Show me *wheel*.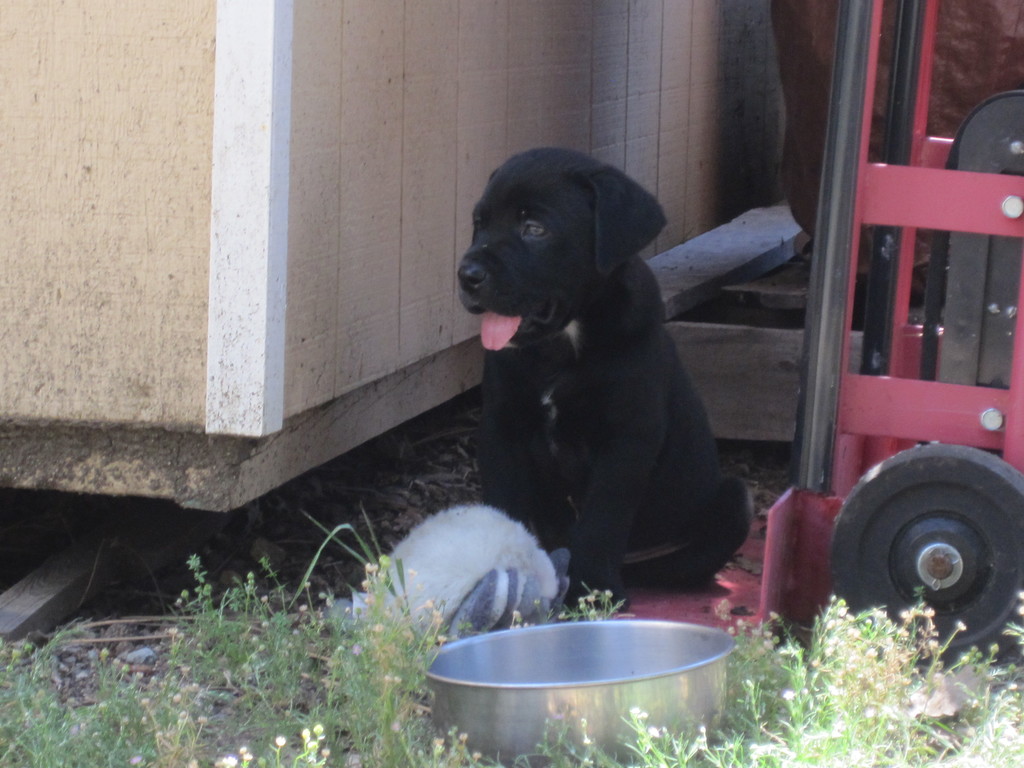
*wheel* is here: (842,457,1018,638).
